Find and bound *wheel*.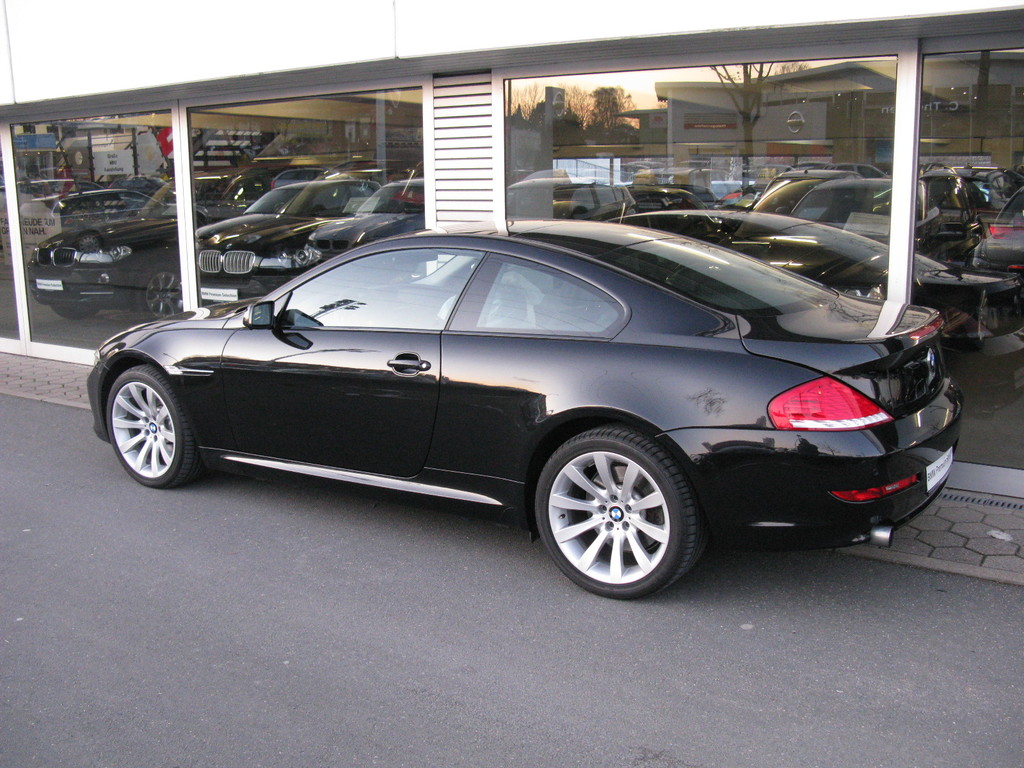
Bound: (x1=534, y1=422, x2=711, y2=603).
